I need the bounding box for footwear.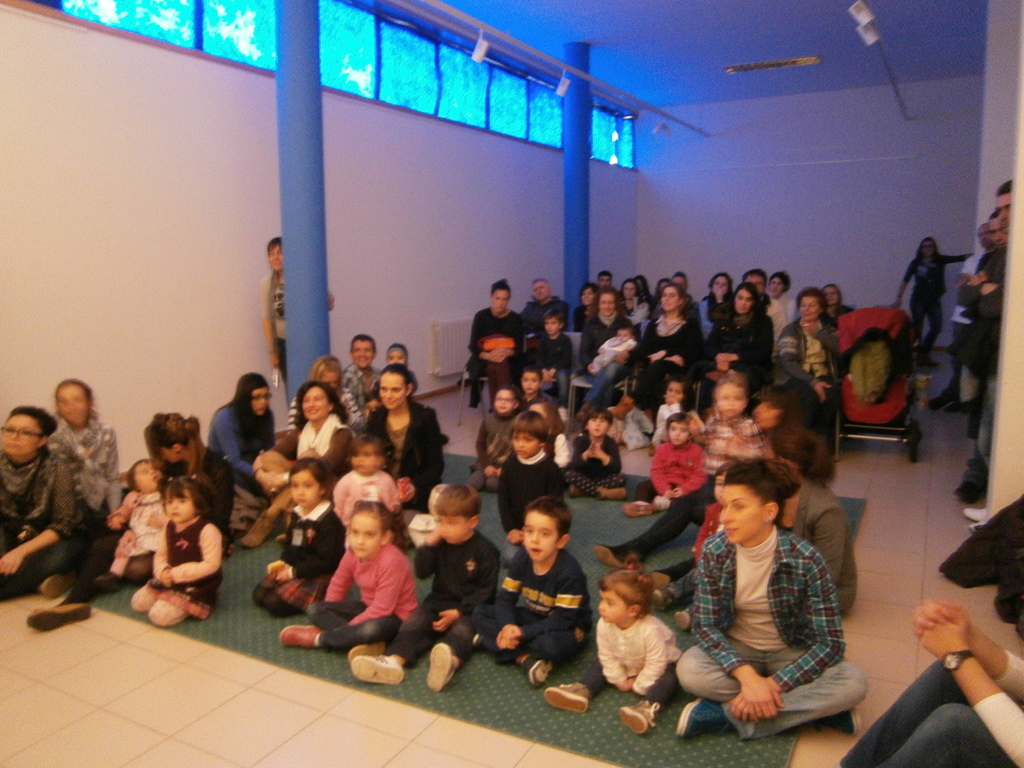
Here it is: locate(93, 571, 119, 592).
